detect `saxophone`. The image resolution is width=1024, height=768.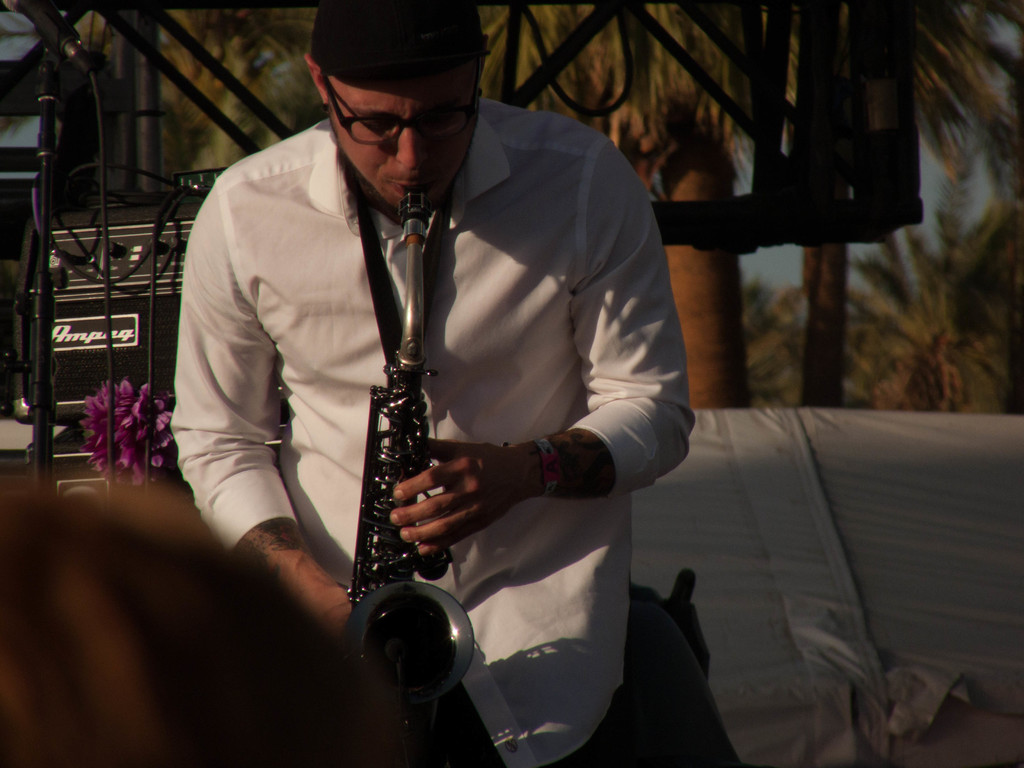
[341, 186, 479, 714].
